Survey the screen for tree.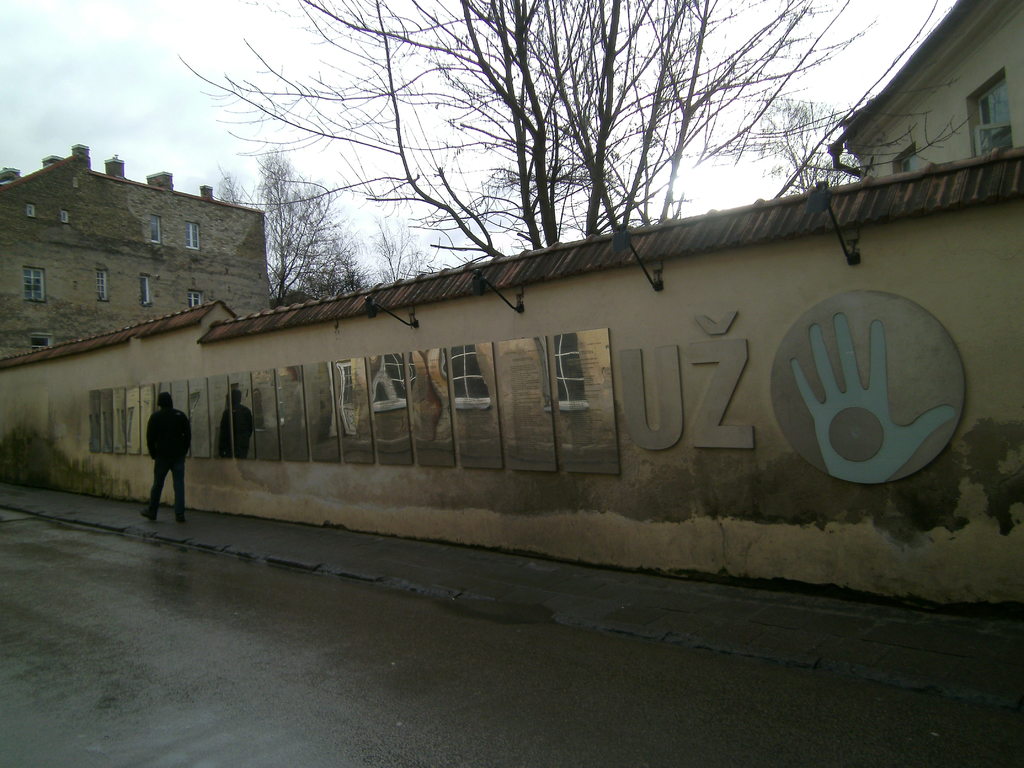
Survey found: pyautogui.locateOnScreen(368, 221, 442, 284).
